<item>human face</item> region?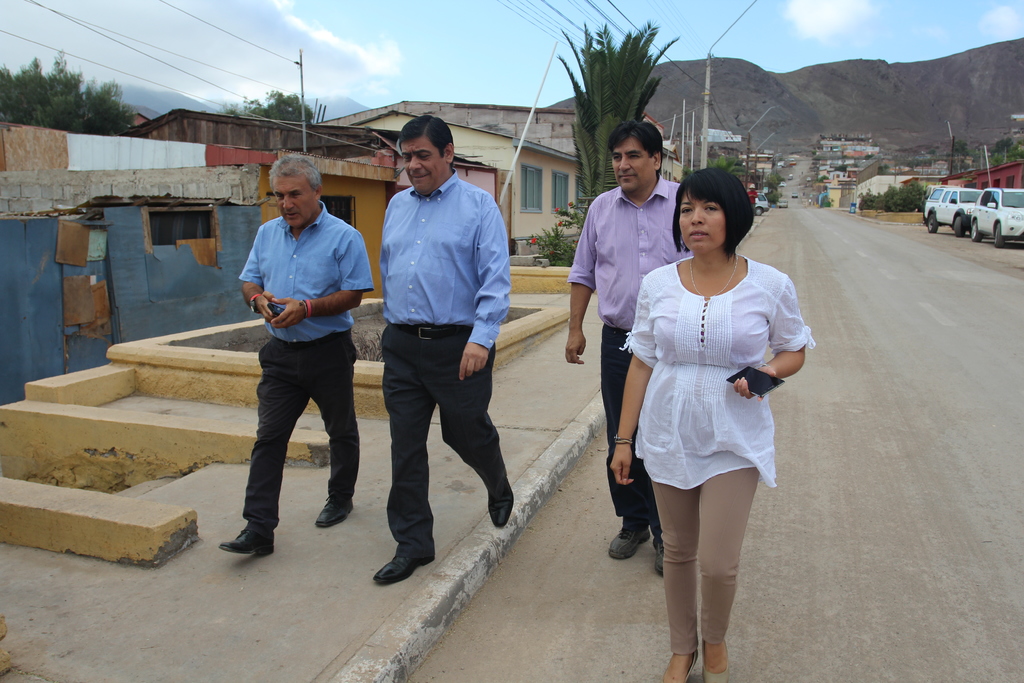
x1=399 y1=140 x2=443 y2=192
